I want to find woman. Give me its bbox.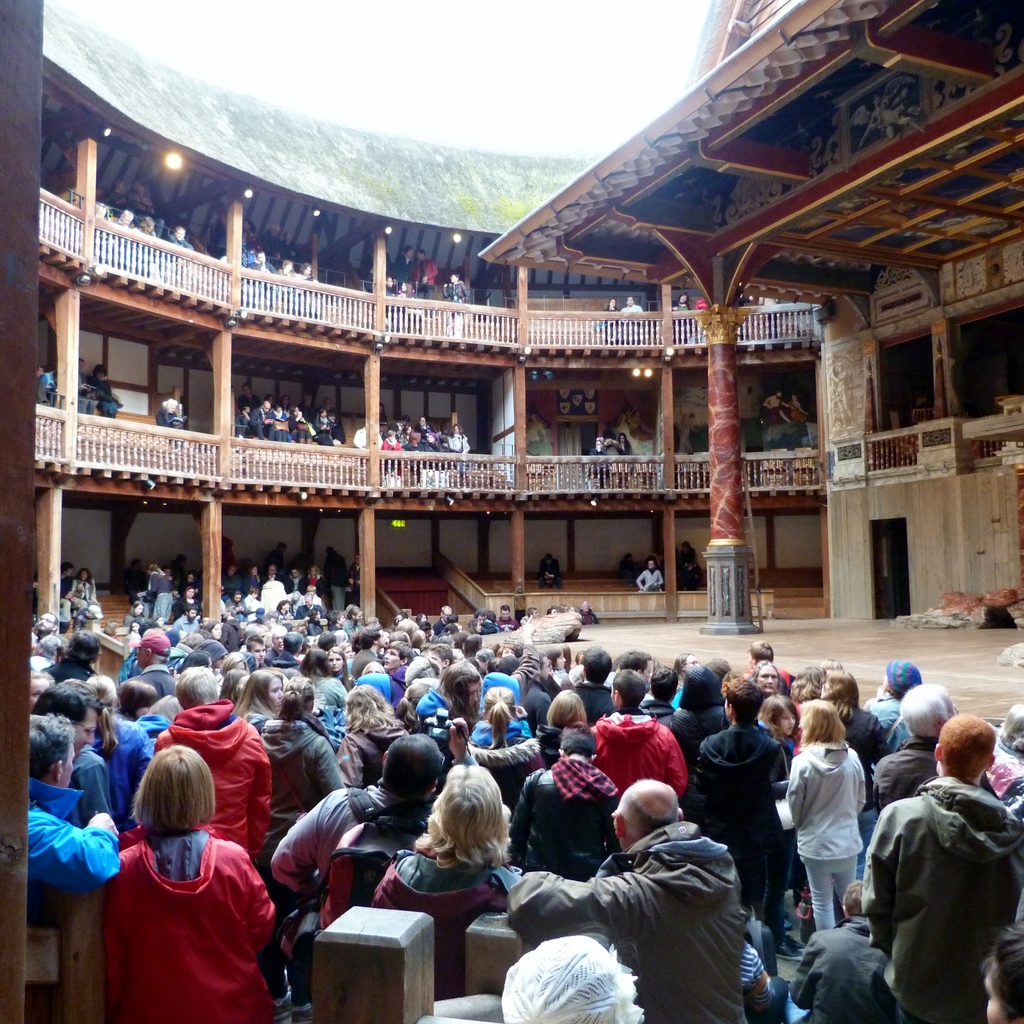
bbox=(99, 742, 278, 1023).
